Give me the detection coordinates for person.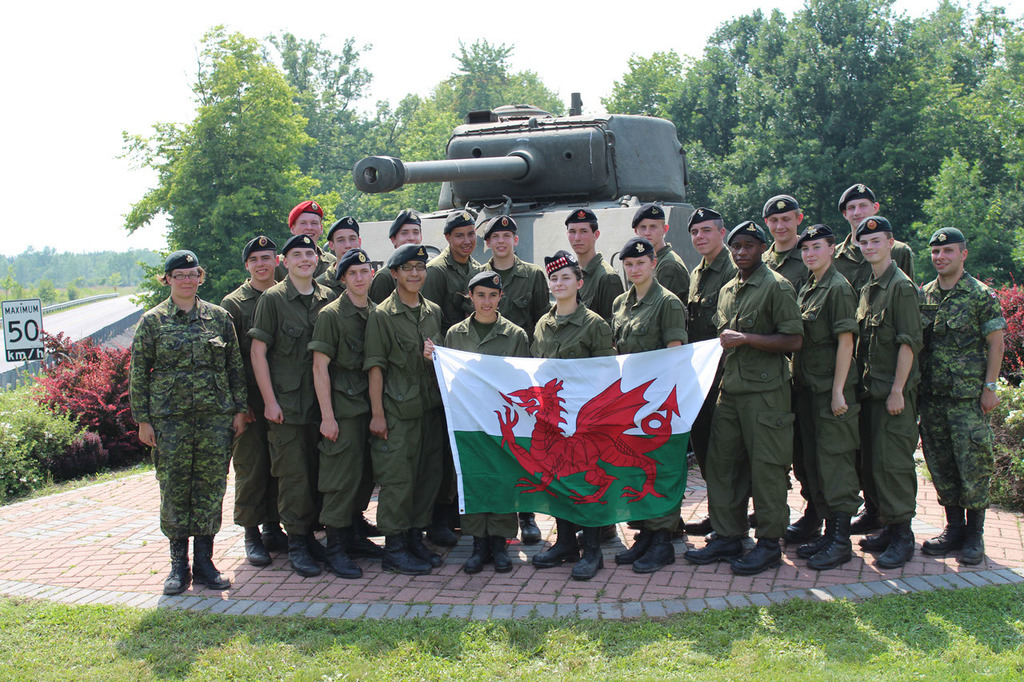
462/211/551/353.
